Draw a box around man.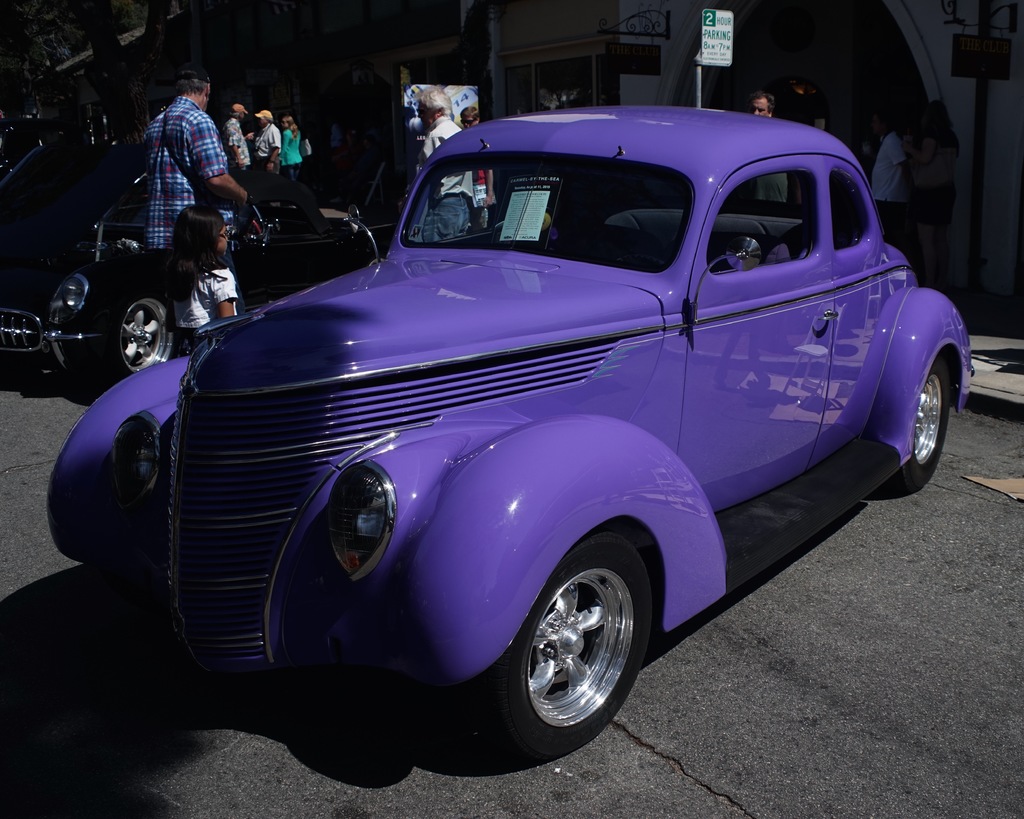
select_region(733, 93, 793, 212).
